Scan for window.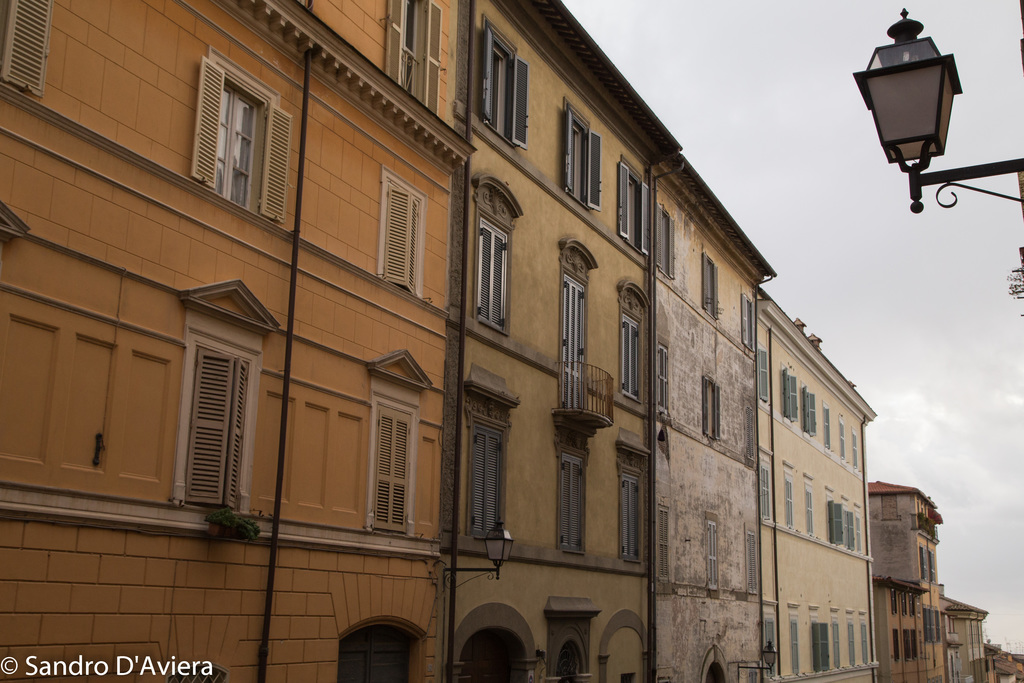
Scan result: x1=854 y1=516 x2=861 y2=552.
